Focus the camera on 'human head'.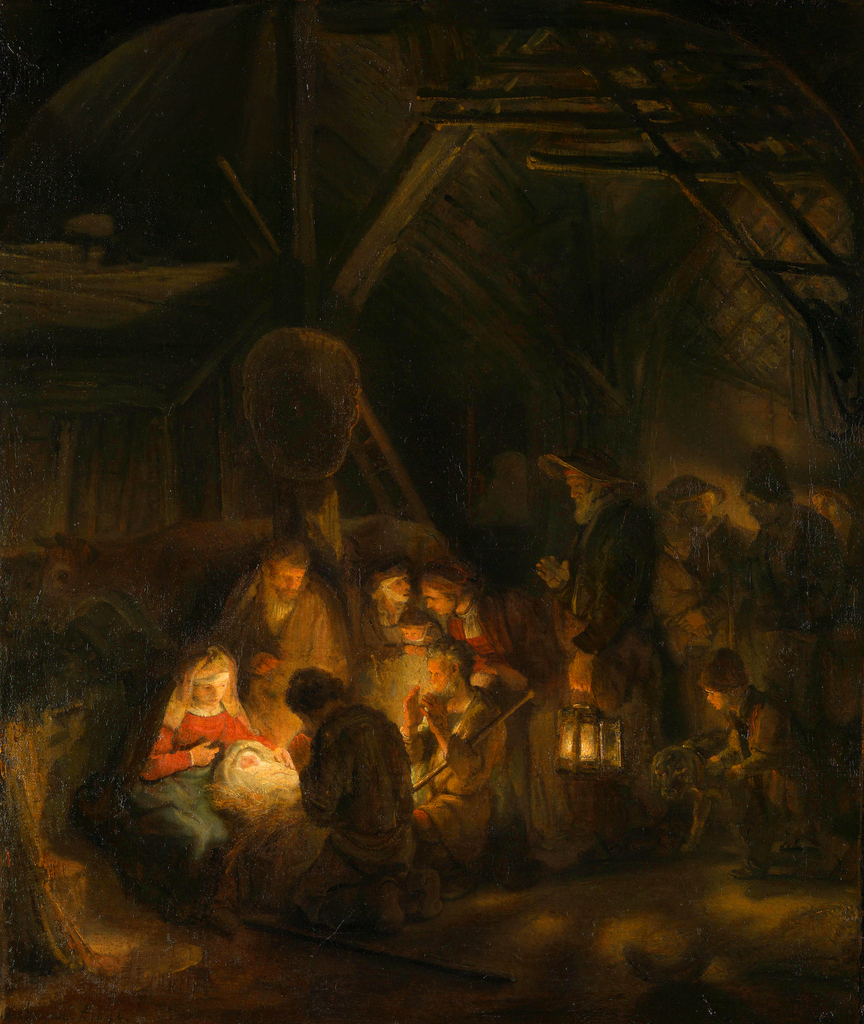
Focus region: 271, 548, 310, 598.
